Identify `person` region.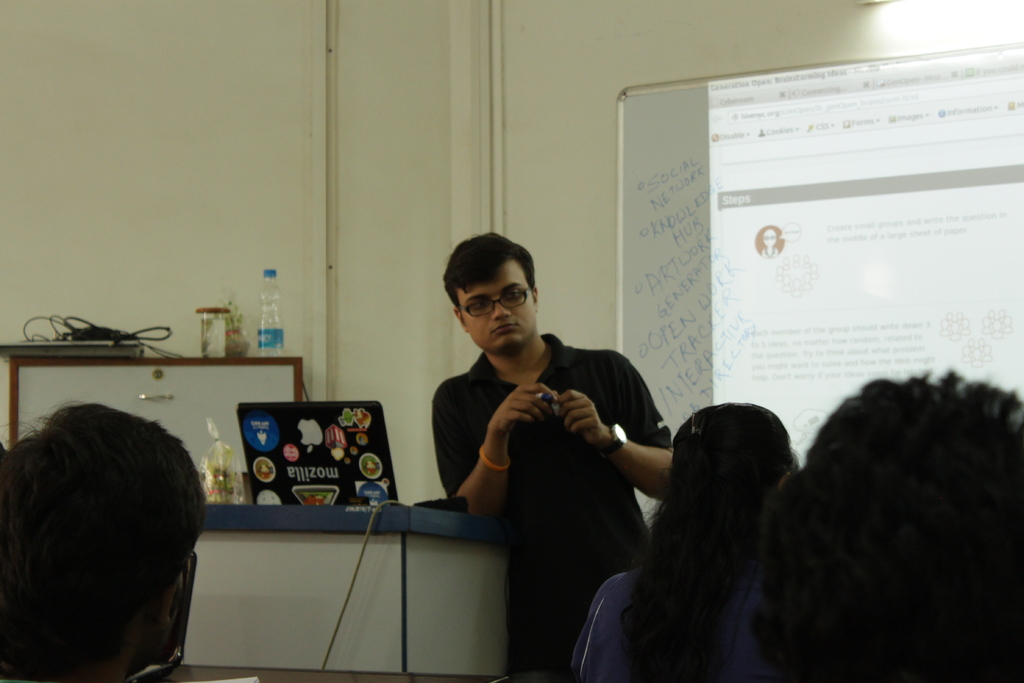
Region: [x1=427, y1=226, x2=680, y2=682].
